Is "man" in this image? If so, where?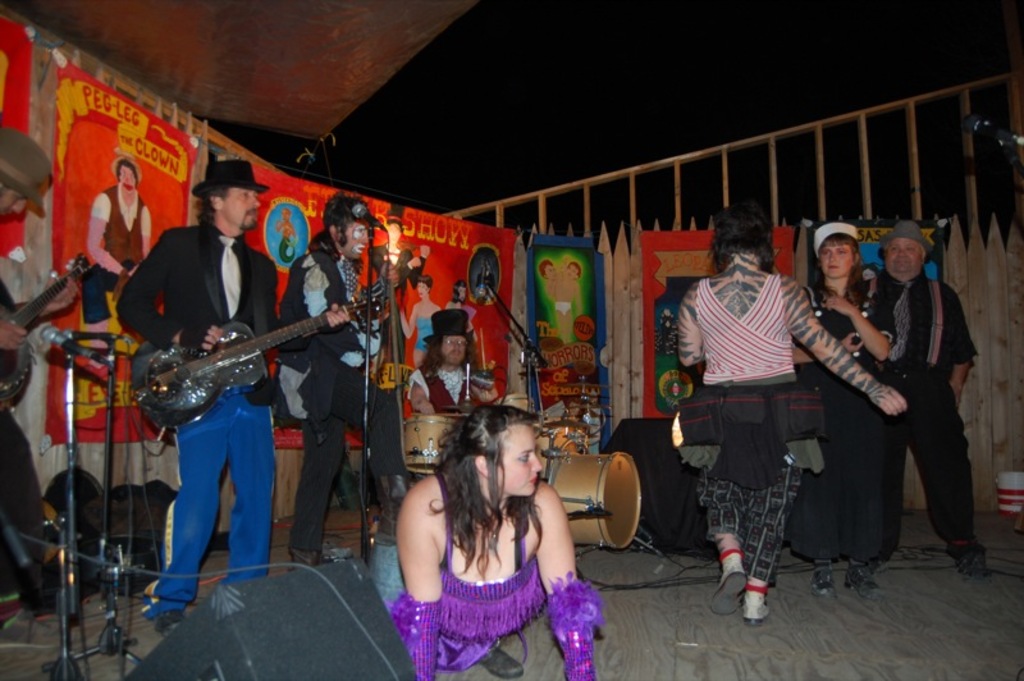
Yes, at 118:159:351:635.
